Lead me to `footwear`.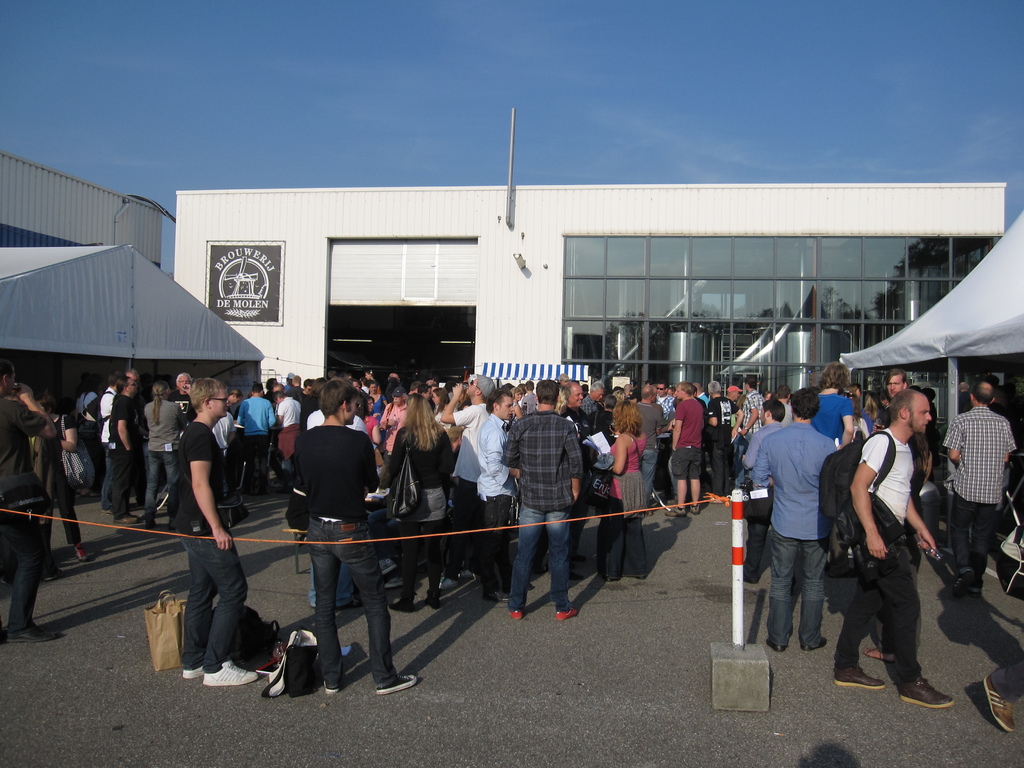
Lead to bbox=(893, 675, 959, 708).
